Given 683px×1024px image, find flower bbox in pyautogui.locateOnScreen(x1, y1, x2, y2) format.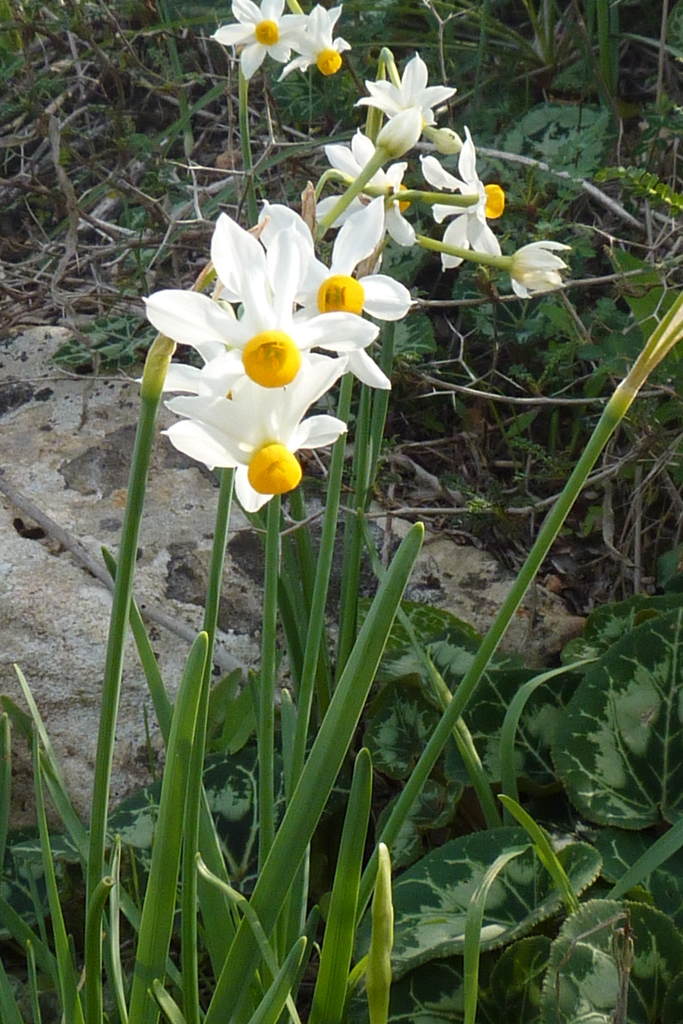
pyautogui.locateOnScreen(311, 129, 413, 275).
